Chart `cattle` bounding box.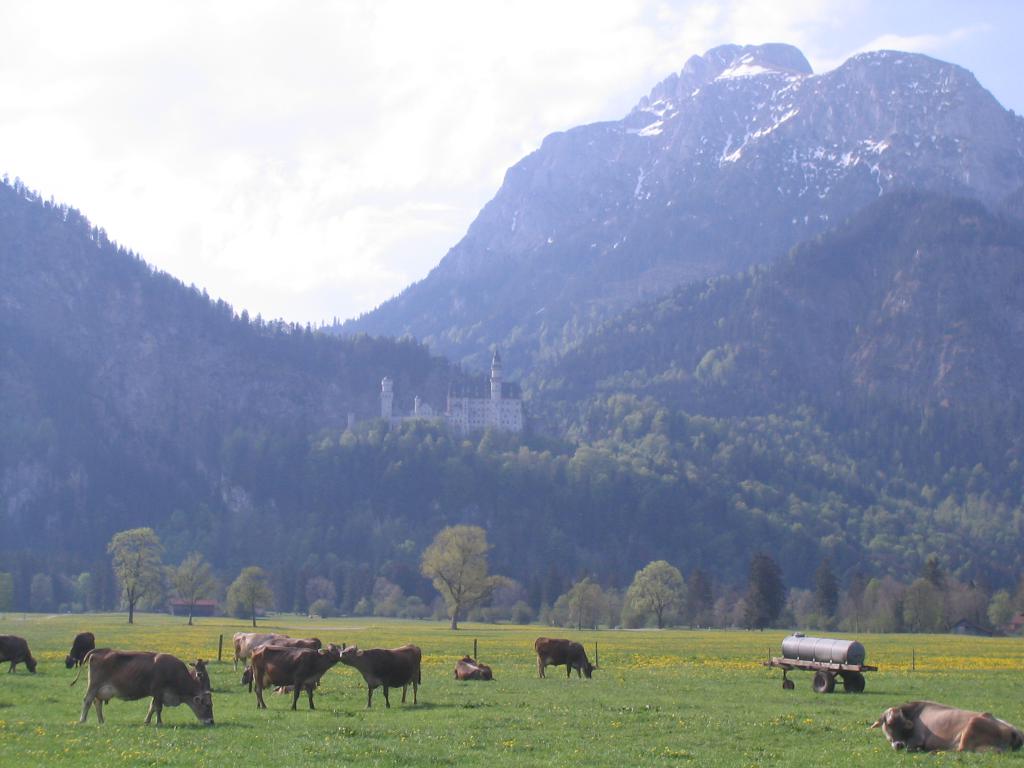
Charted: (left=339, top=644, right=424, bottom=708).
